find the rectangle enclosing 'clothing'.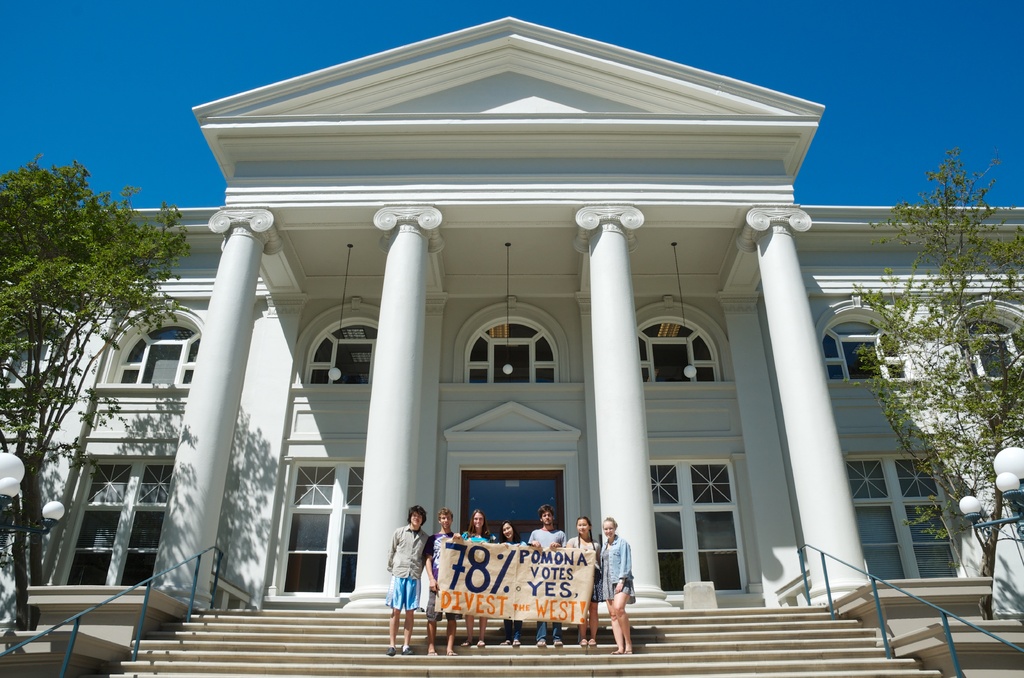
x1=420 y1=533 x2=465 y2=622.
